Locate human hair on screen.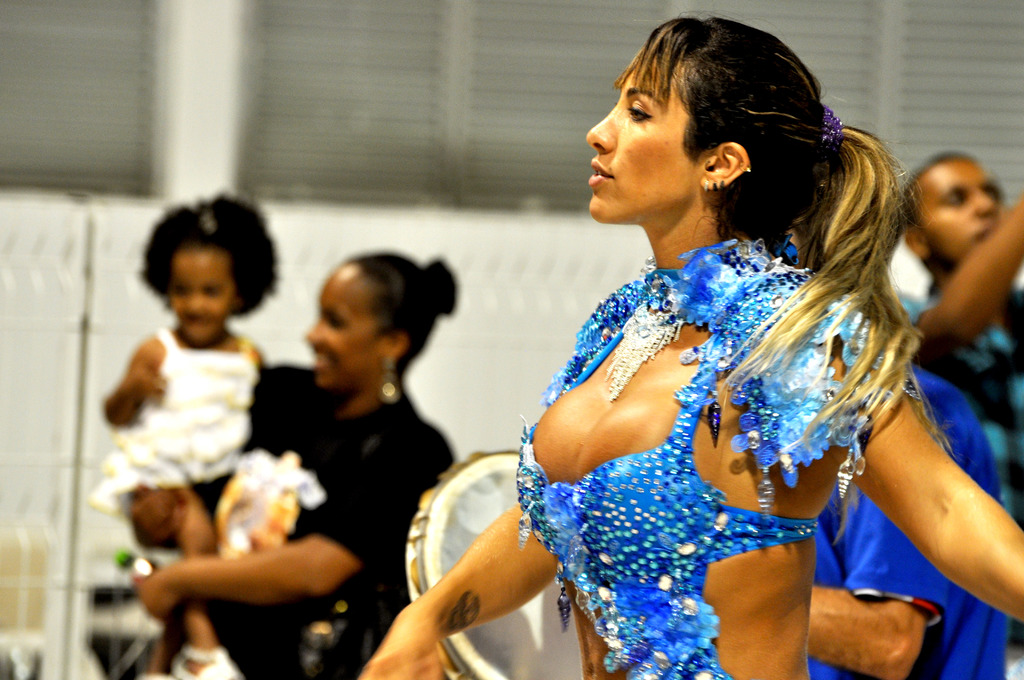
On screen at bbox=[345, 242, 446, 384].
